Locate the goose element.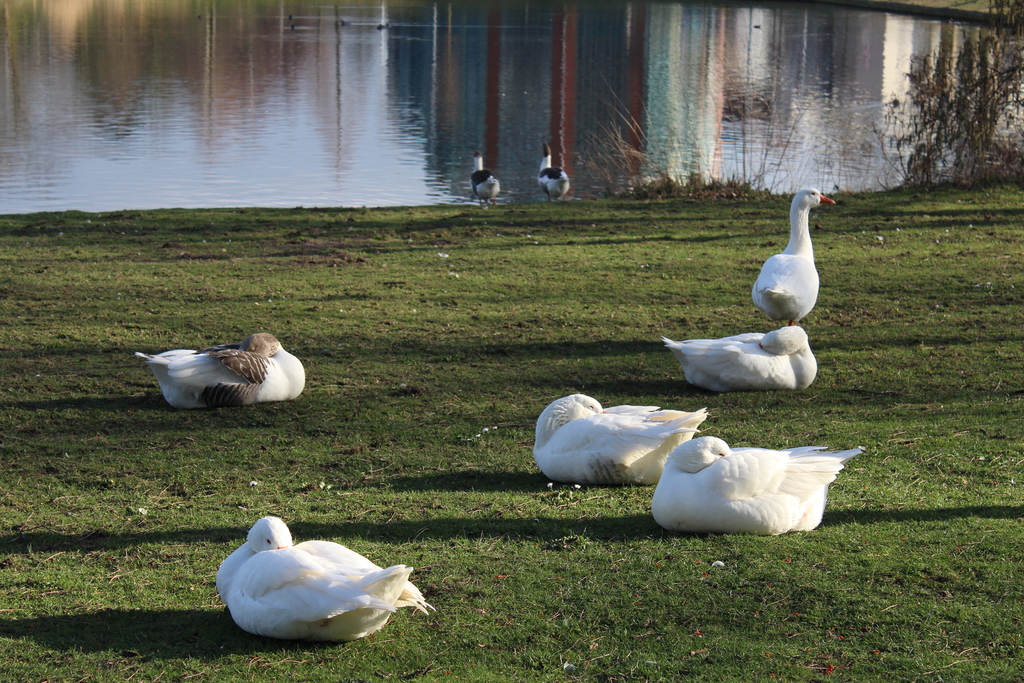
Element bbox: 652:436:862:534.
